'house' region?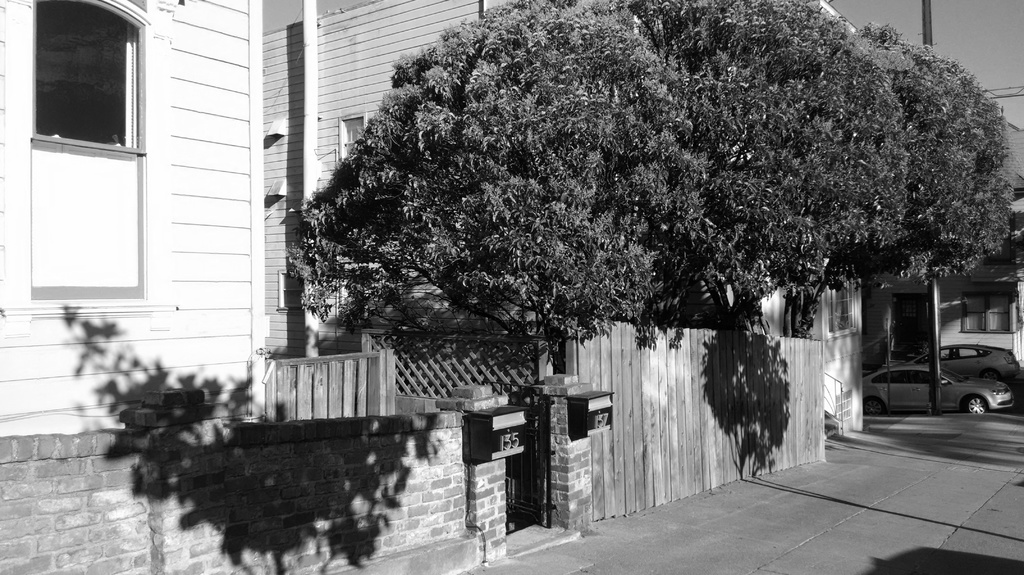
[262,0,872,410]
